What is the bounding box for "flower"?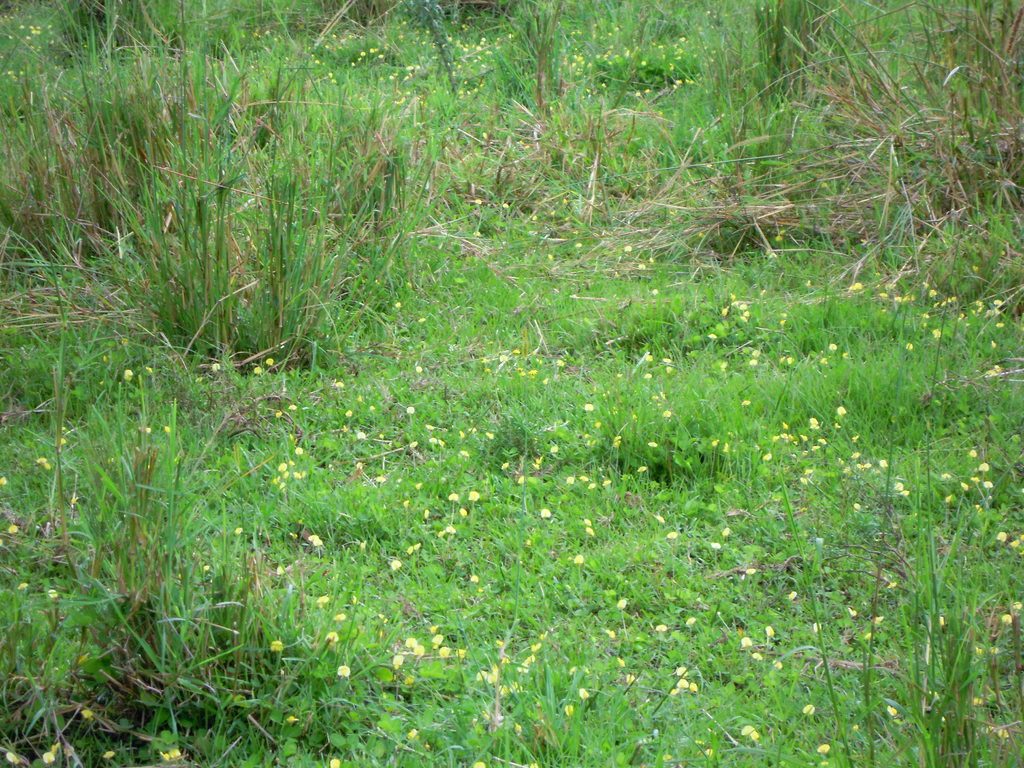
detection(584, 525, 598, 541).
